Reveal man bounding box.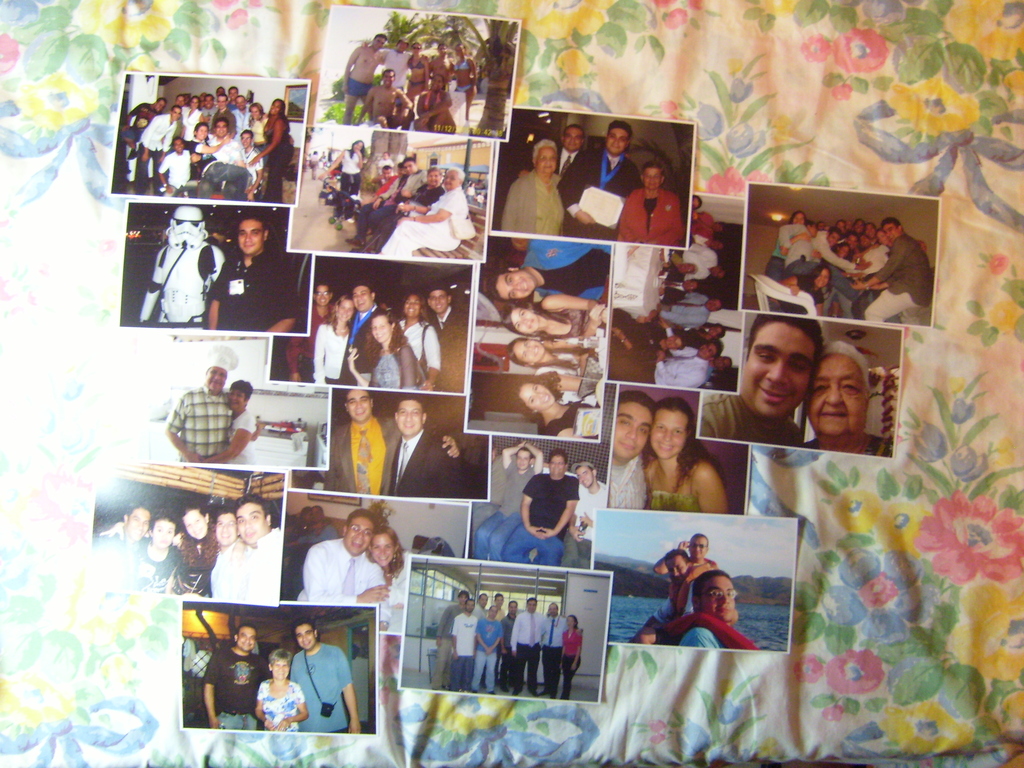
Revealed: [x1=323, y1=390, x2=460, y2=493].
